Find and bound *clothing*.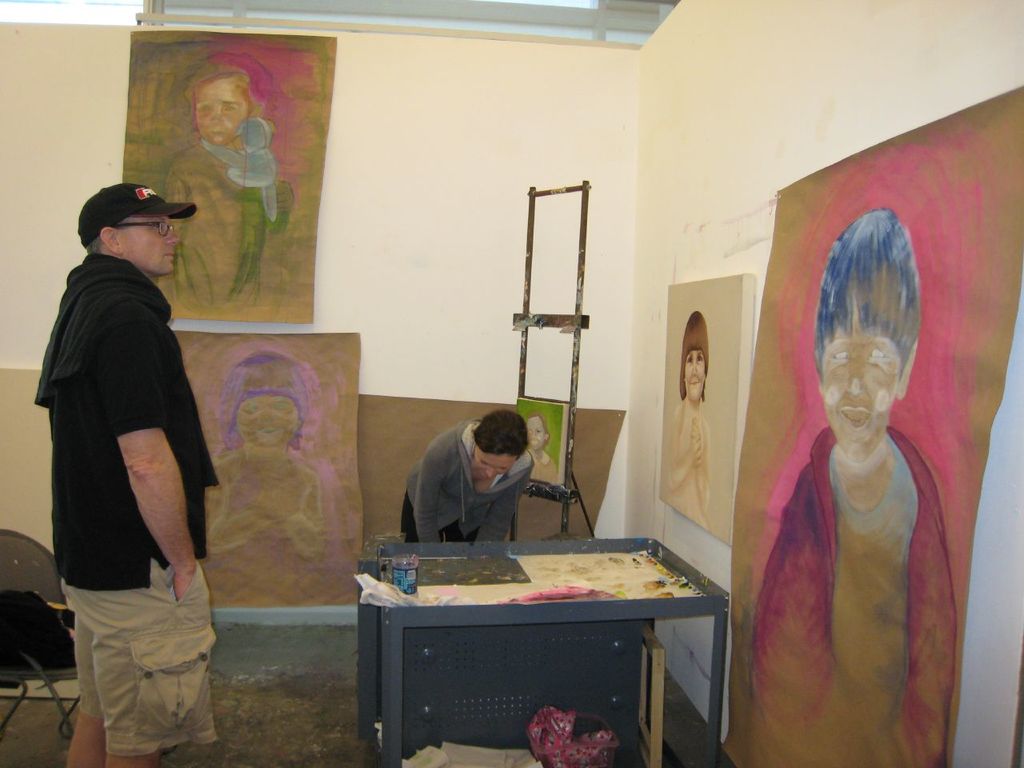
Bound: BBox(528, 454, 560, 490).
